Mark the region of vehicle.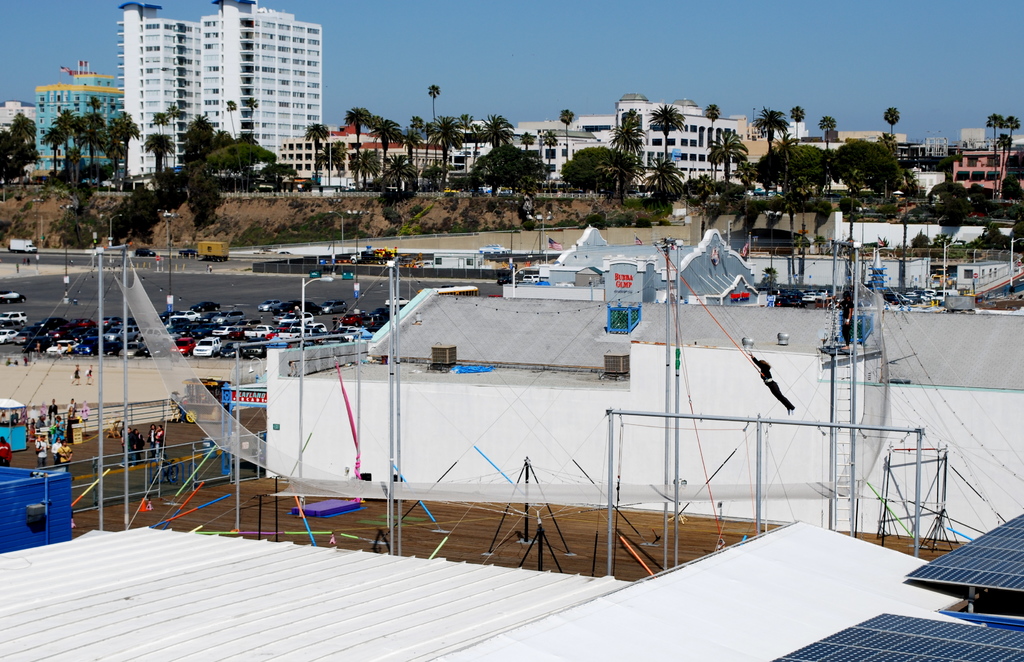
Region: [left=1, top=290, right=29, bottom=306].
